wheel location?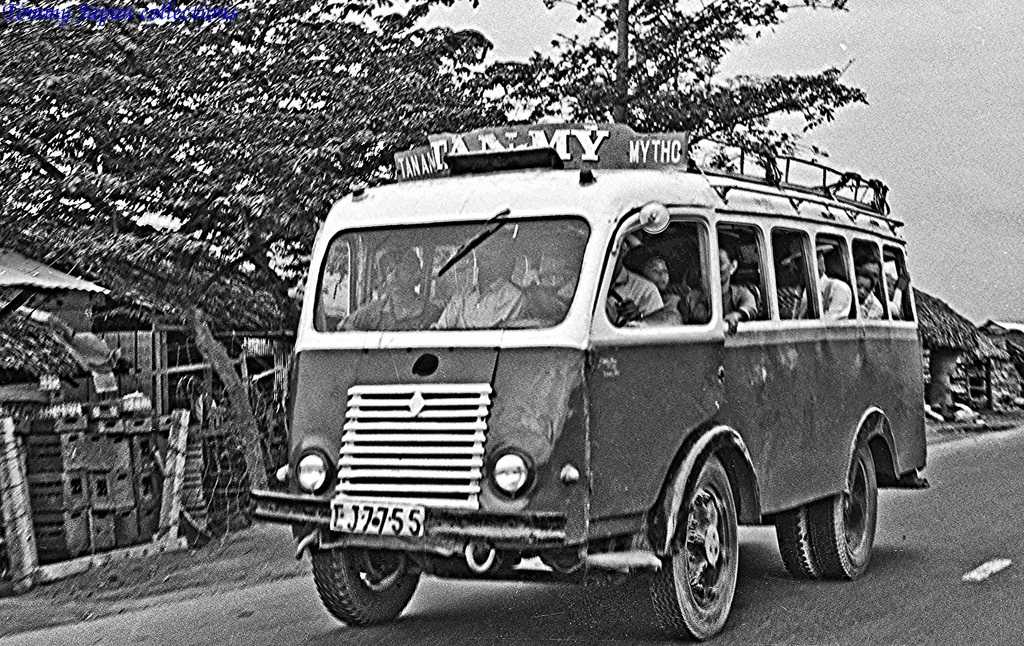
Rect(311, 547, 412, 622)
